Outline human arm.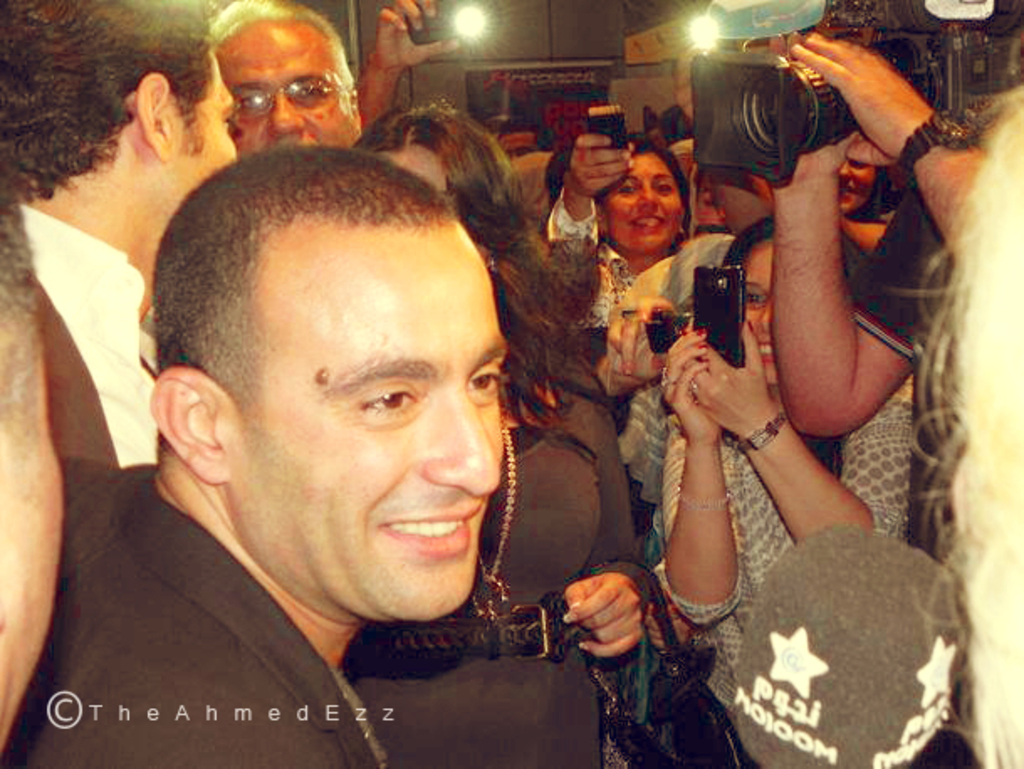
Outline: <region>546, 348, 646, 667</region>.
